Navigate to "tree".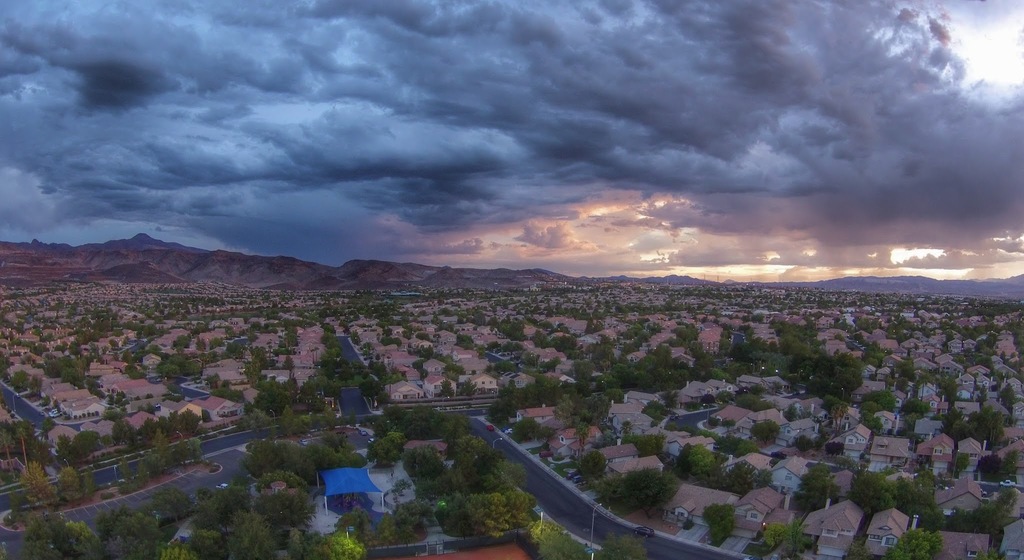
Navigation target: bbox=[843, 534, 879, 559].
